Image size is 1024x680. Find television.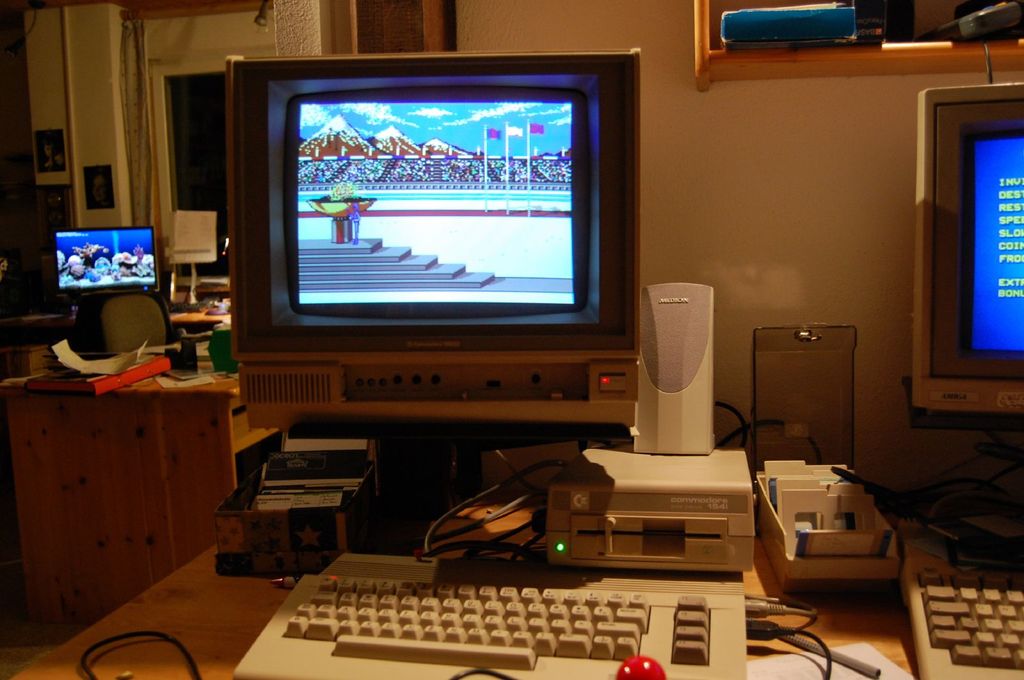
227:38:652:441.
